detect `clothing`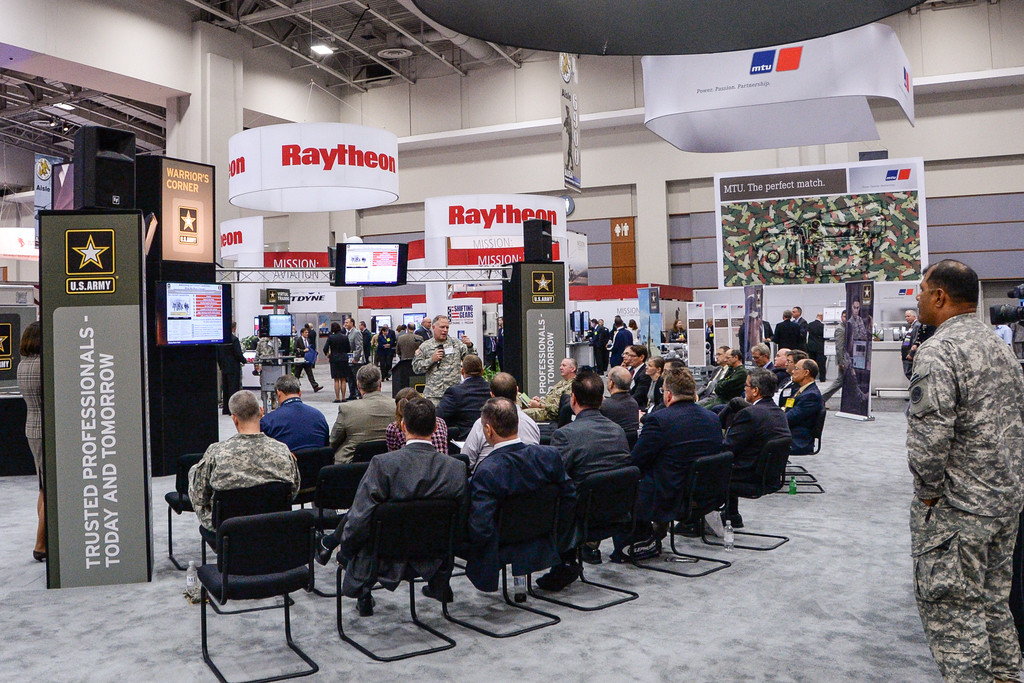
<bbox>908, 313, 1023, 682</bbox>
